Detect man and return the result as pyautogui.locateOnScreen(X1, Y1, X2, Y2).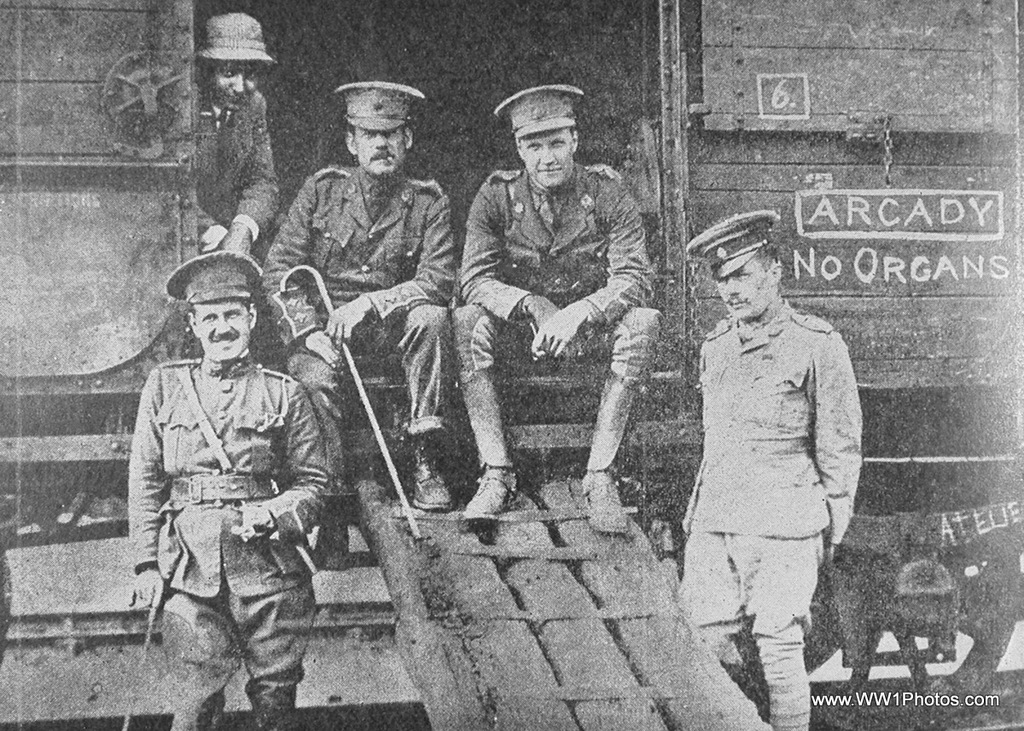
pyautogui.locateOnScreen(462, 88, 660, 535).
